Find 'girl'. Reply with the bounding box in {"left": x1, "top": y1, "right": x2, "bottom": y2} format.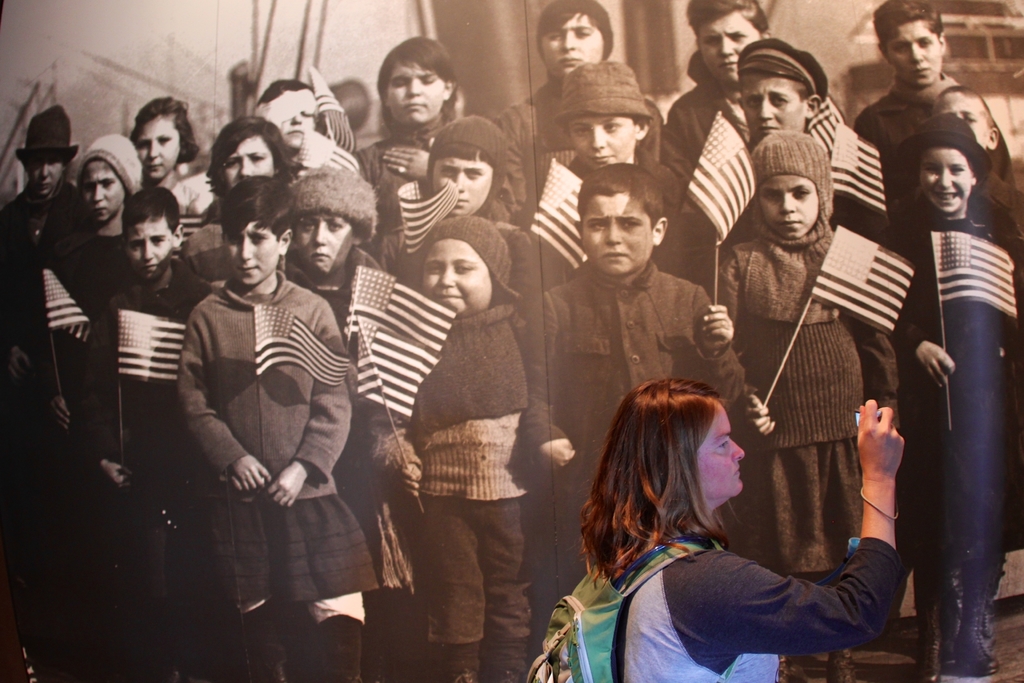
{"left": 734, "top": 34, "right": 829, "bottom": 152}.
